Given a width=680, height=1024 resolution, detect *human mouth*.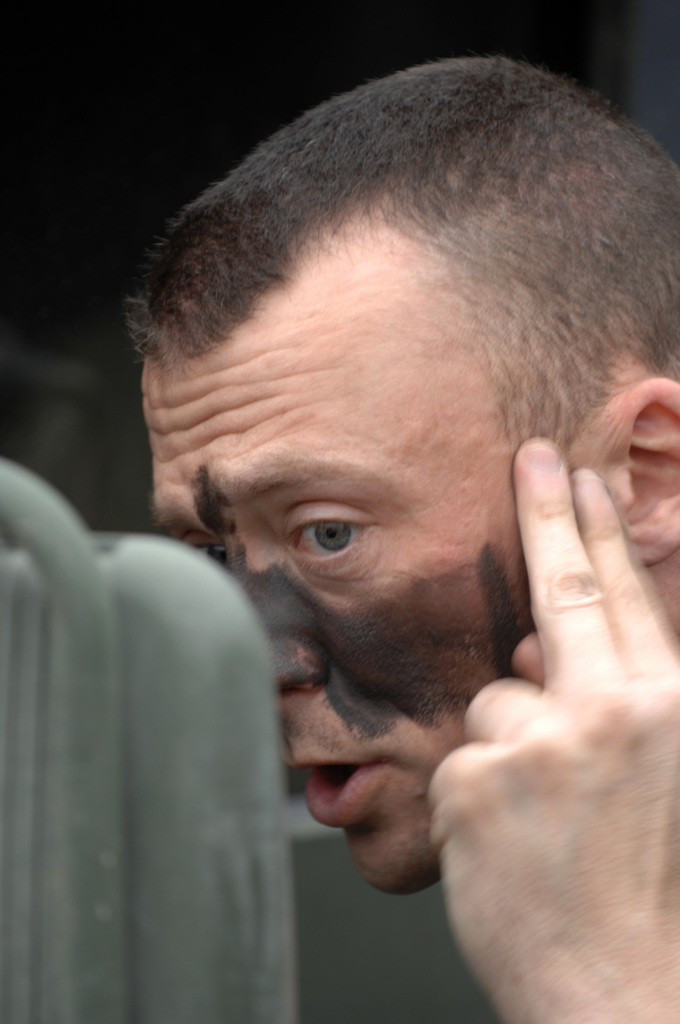
pyautogui.locateOnScreen(283, 762, 384, 828).
